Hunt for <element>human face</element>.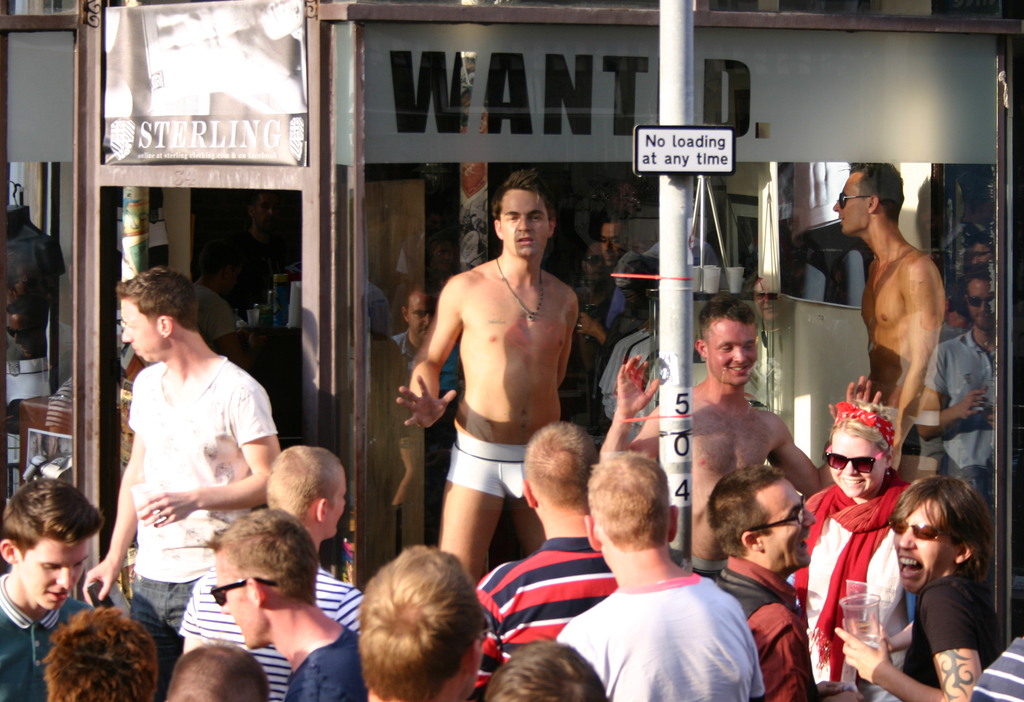
Hunted down at (408,293,438,338).
